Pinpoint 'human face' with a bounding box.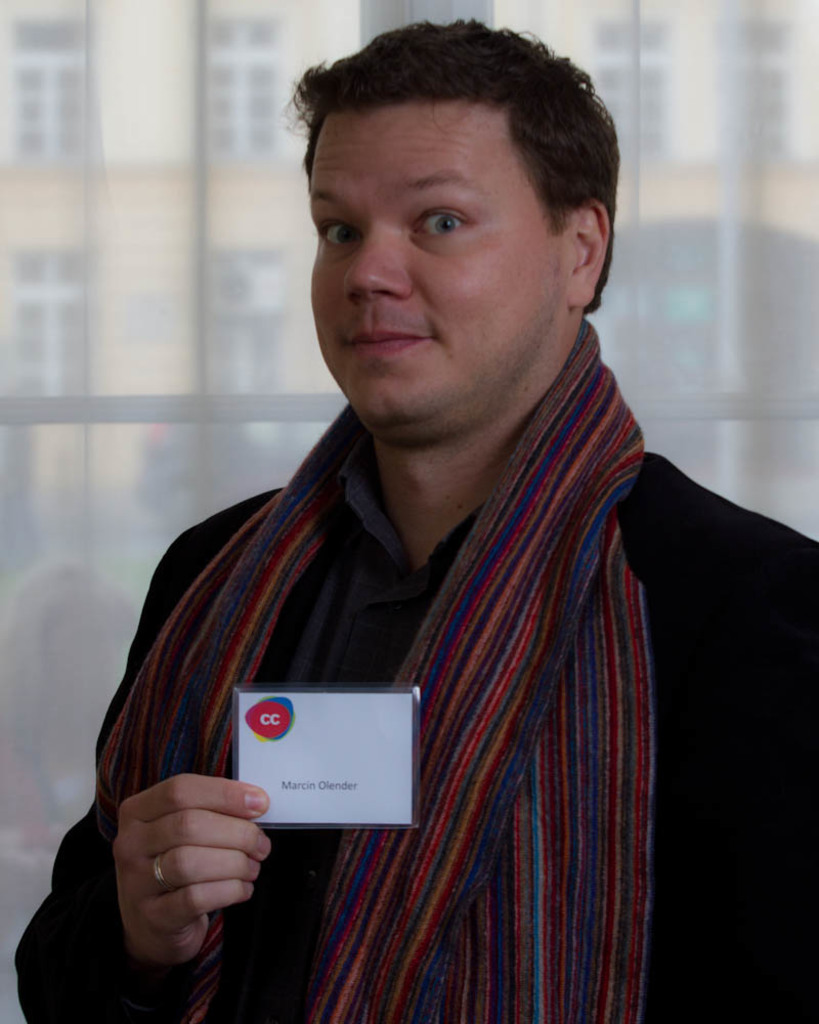
box=[313, 104, 575, 443].
